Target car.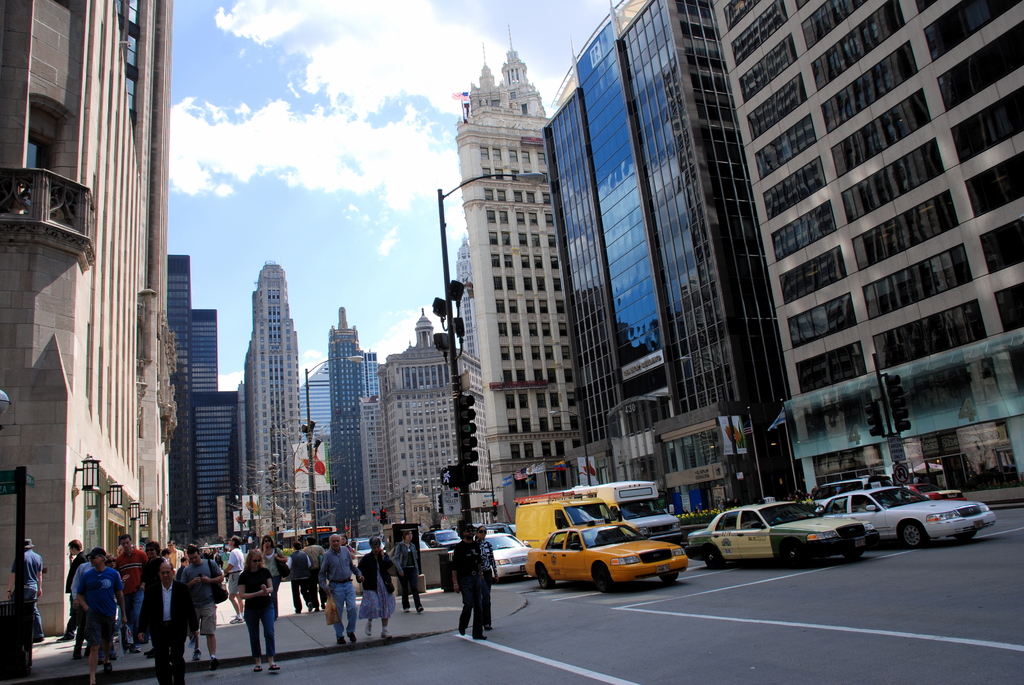
Target region: rect(685, 503, 886, 564).
